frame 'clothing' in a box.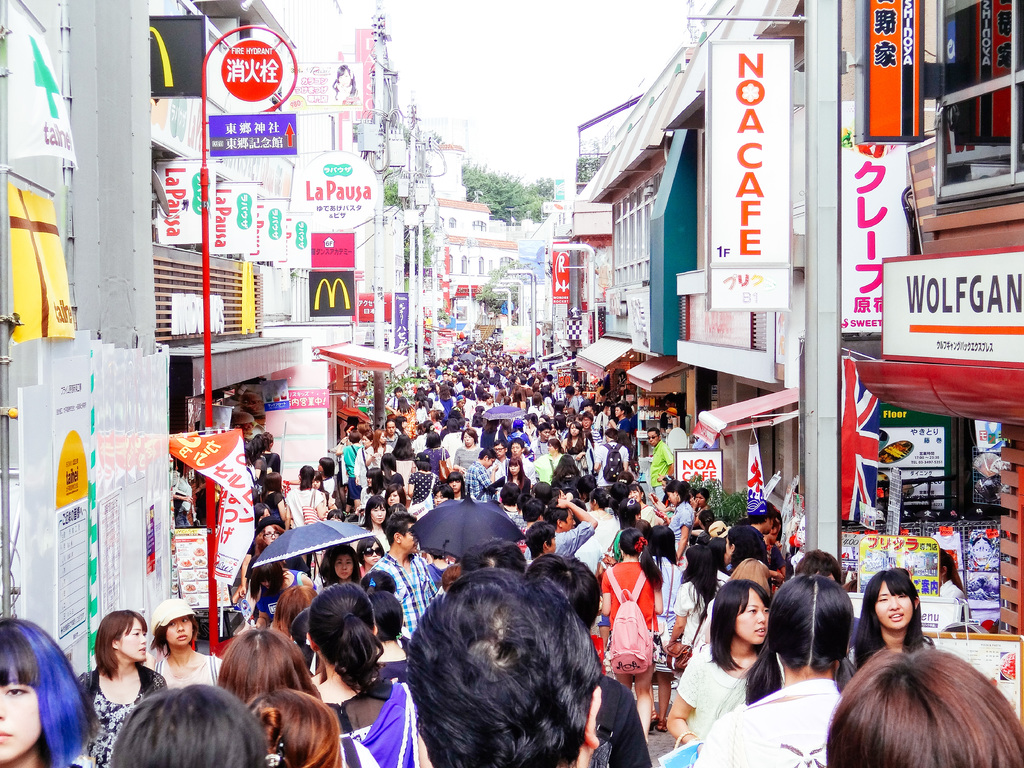
(438, 394, 454, 424).
